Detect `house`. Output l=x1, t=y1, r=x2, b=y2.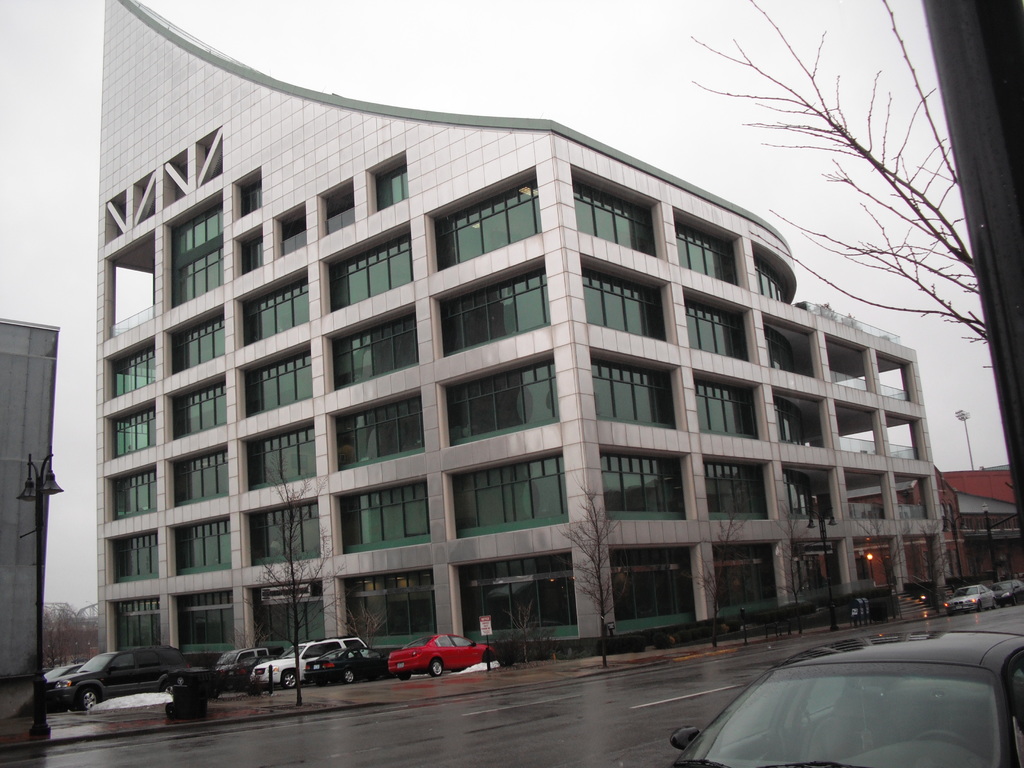
l=0, t=323, r=63, b=745.
